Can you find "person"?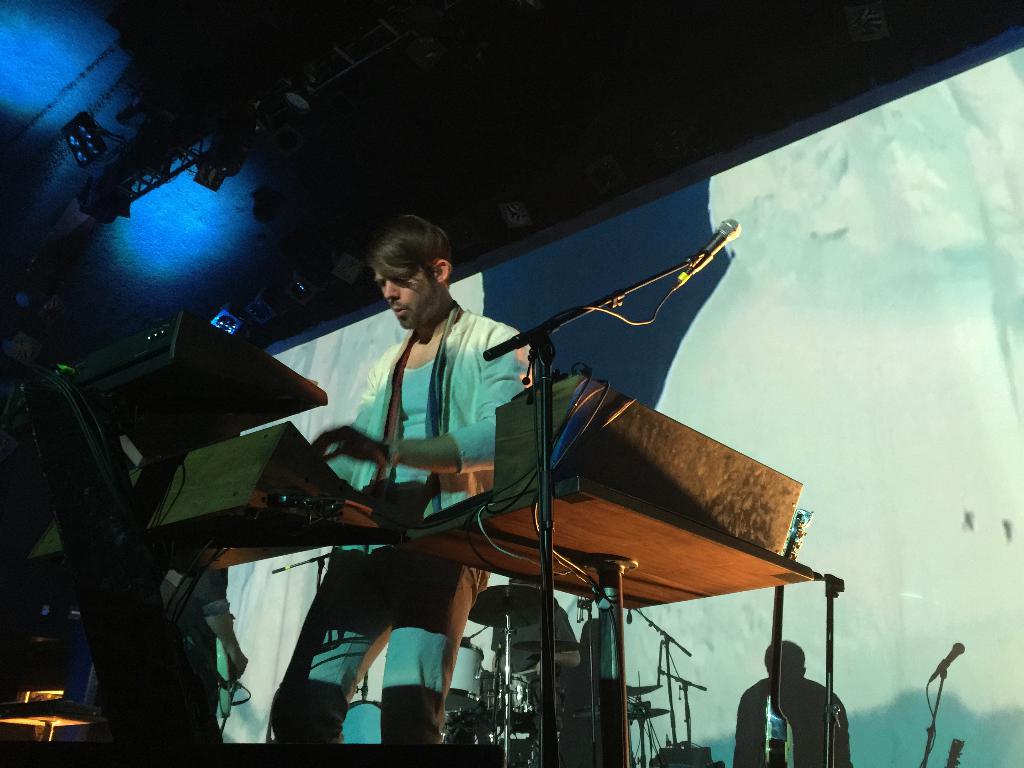
Yes, bounding box: region(170, 558, 250, 738).
